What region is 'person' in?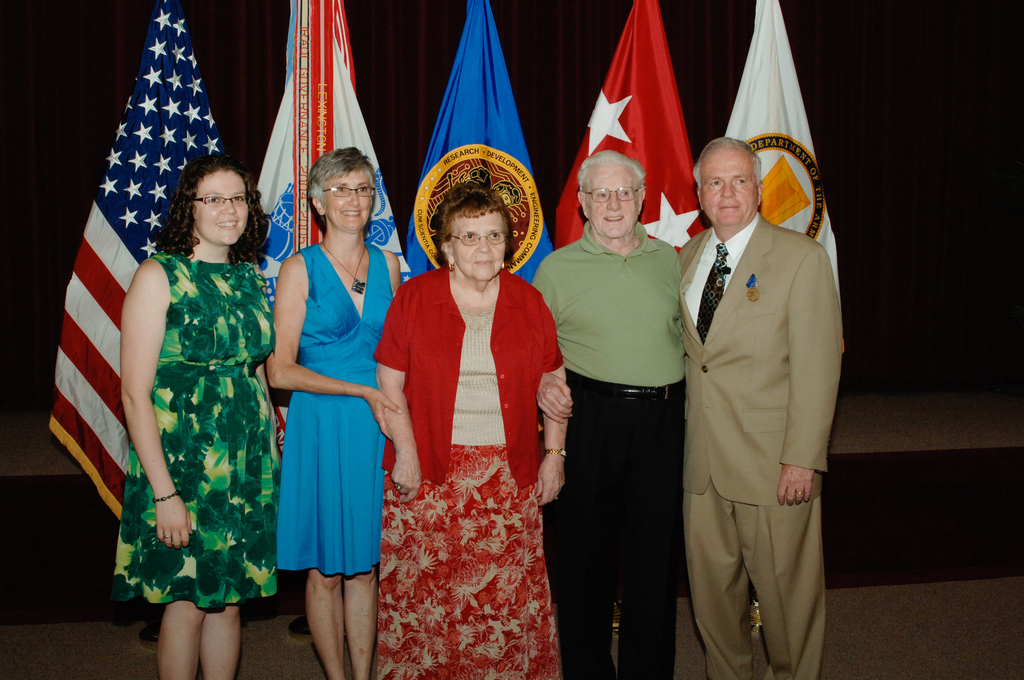
109/138/844/667.
